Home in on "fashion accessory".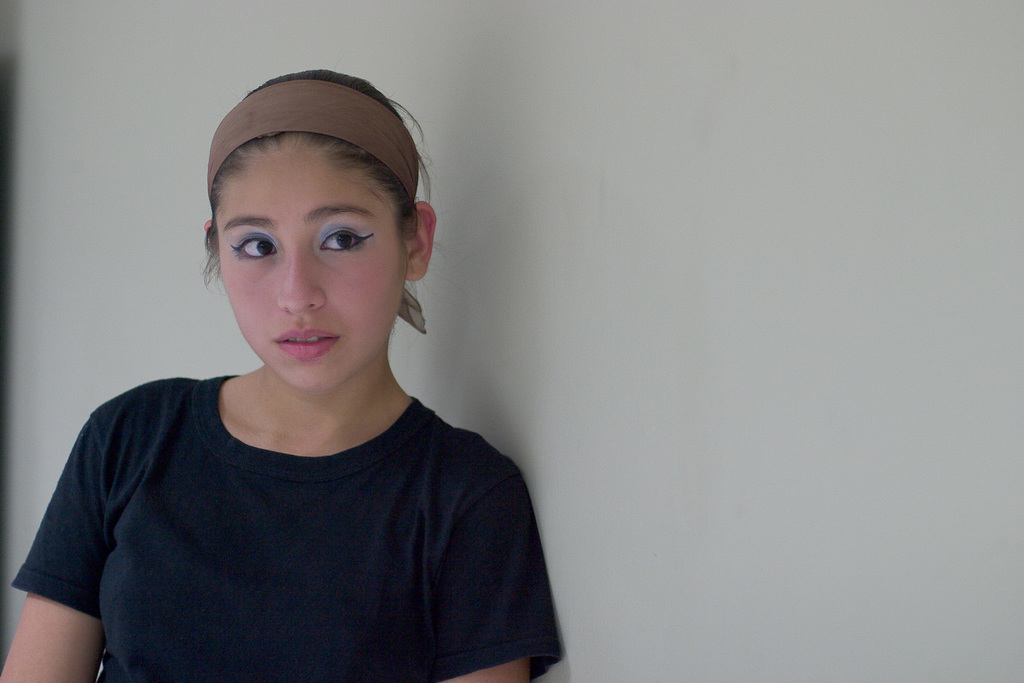
Homed in at [x1=201, y1=78, x2=429, y2=333].
